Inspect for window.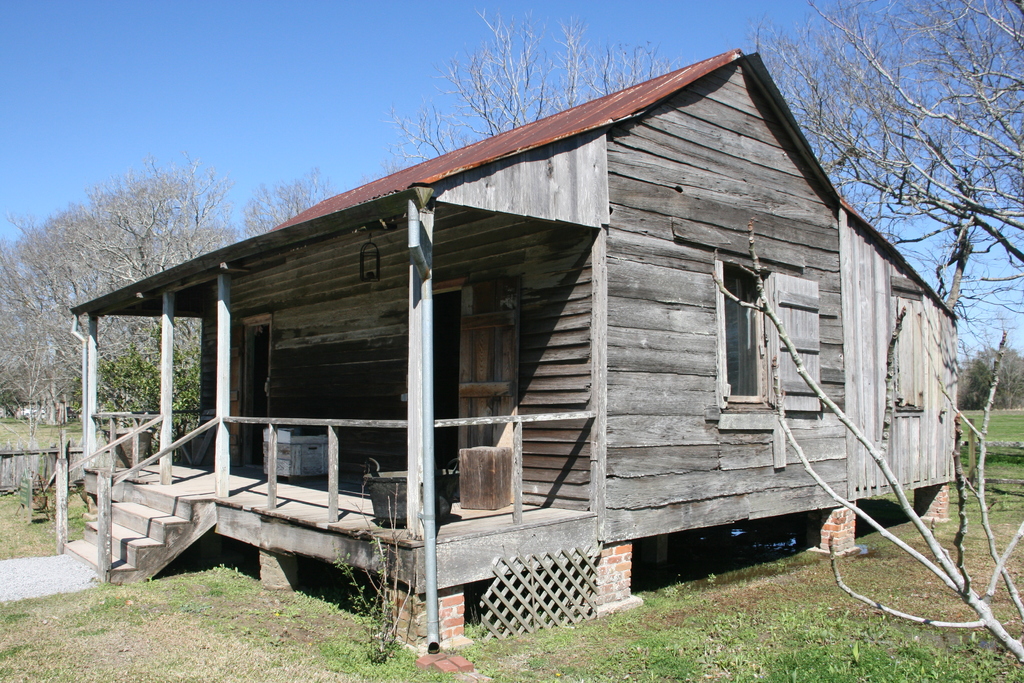
Inspection: 710,247,770,402.
